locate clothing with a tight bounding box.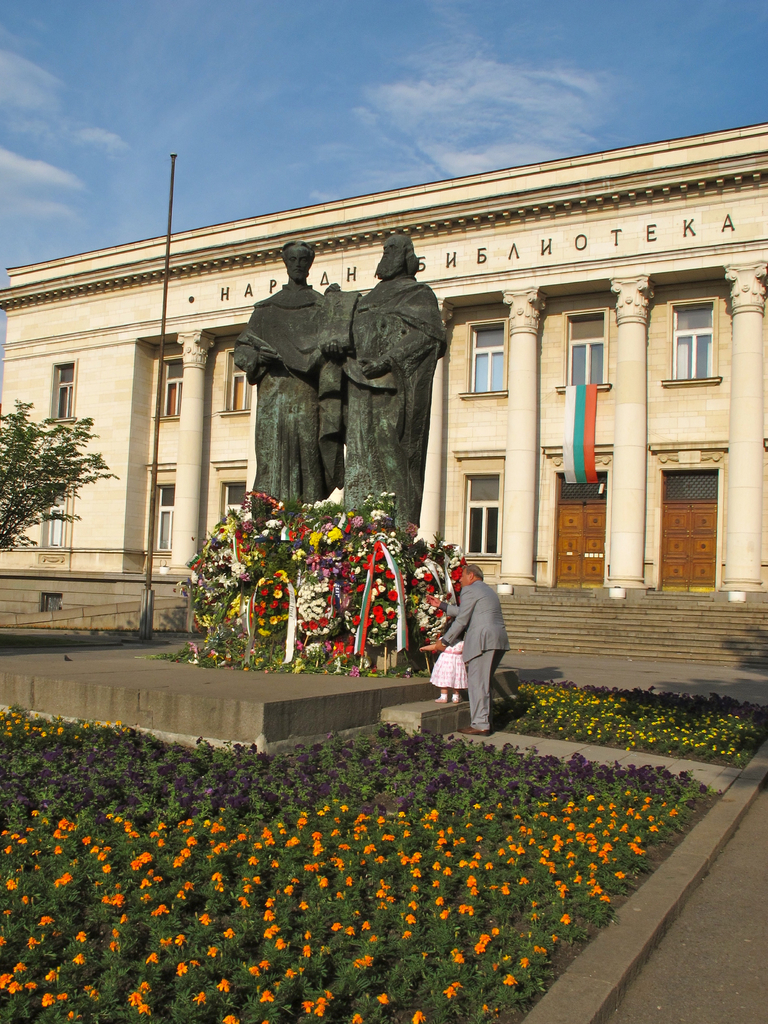
<bbox>323, 274, 445, 521</bbox>.
